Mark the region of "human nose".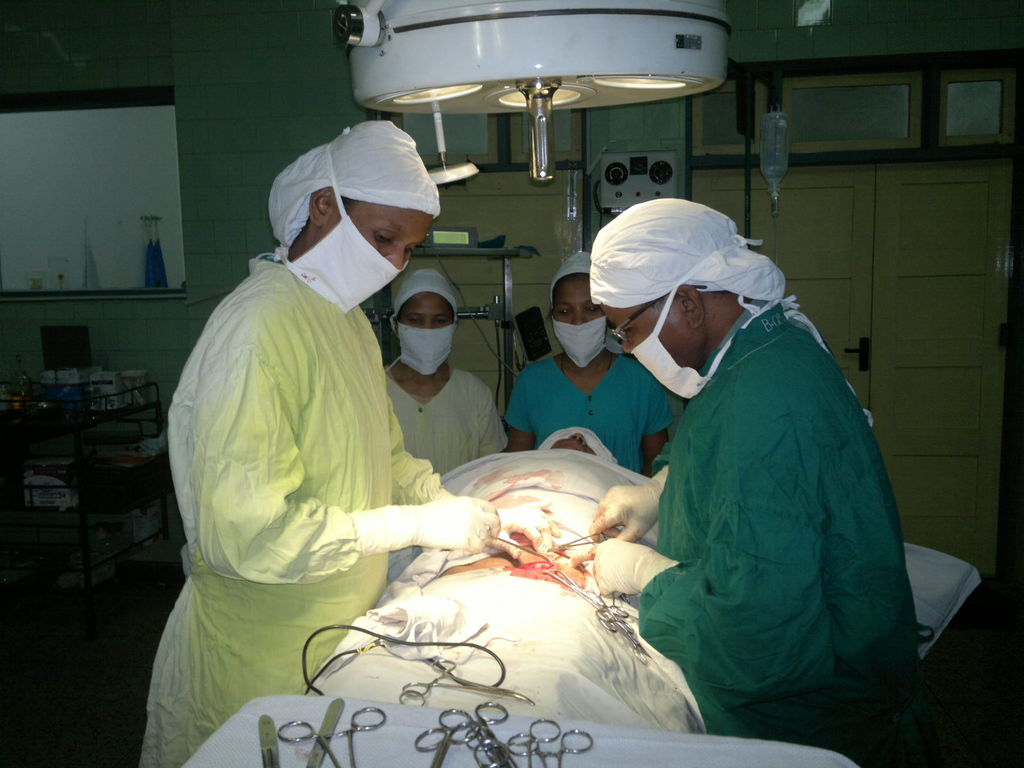
Region: {"x1": 417, "y1": 317, "x2": 435, "y2": 332}.
